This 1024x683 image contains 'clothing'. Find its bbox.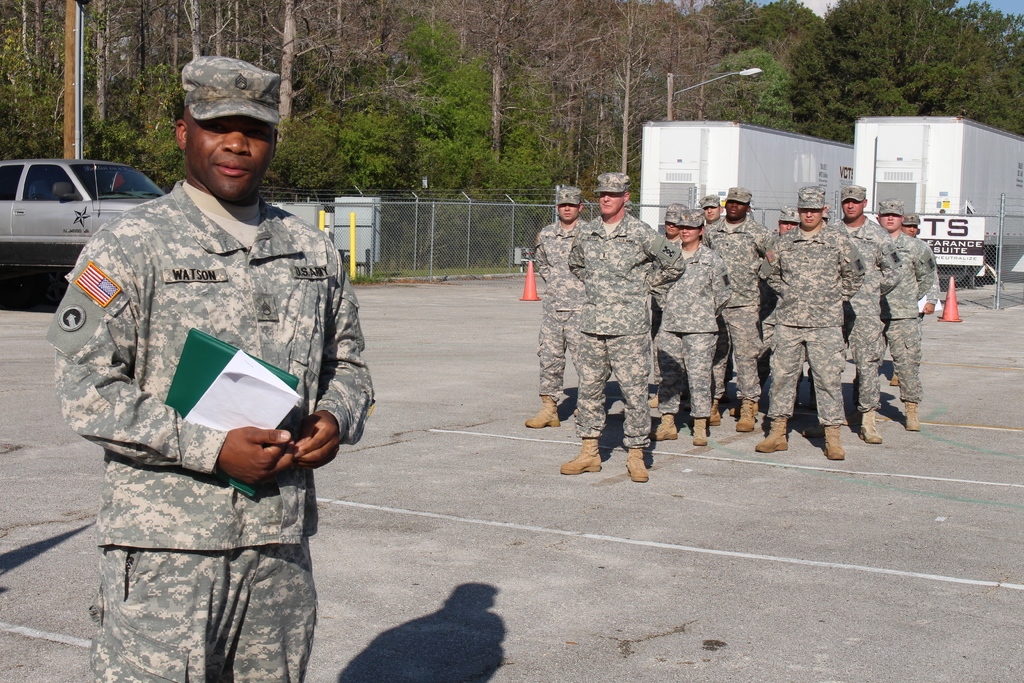
x1=573, y1=213, x2=691, y2=438.
